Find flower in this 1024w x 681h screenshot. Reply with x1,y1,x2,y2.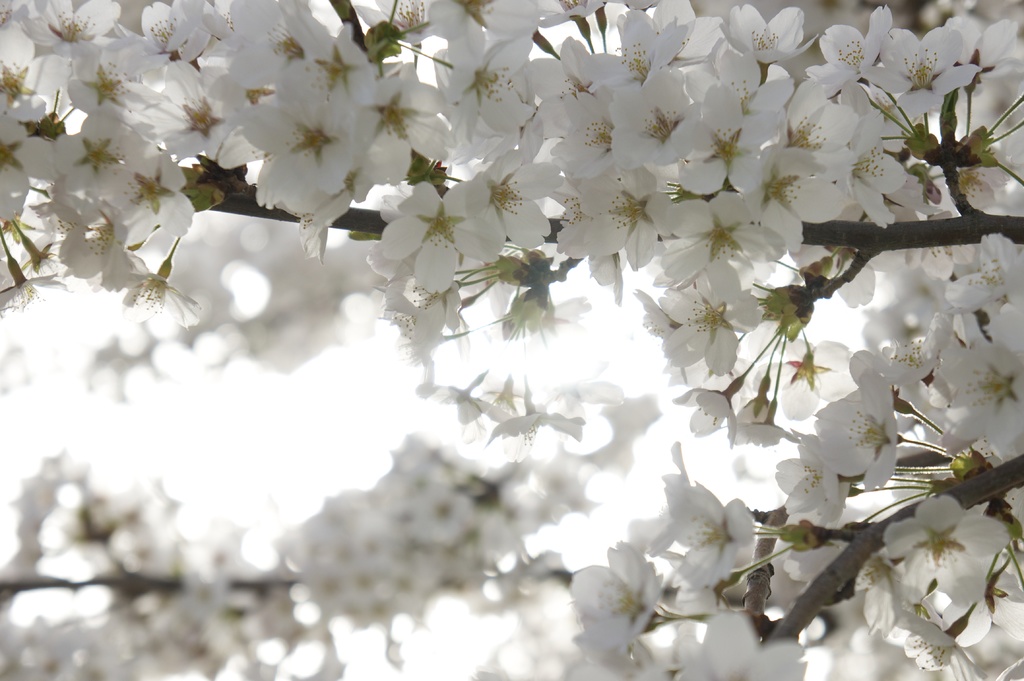
694,45,796,125.
